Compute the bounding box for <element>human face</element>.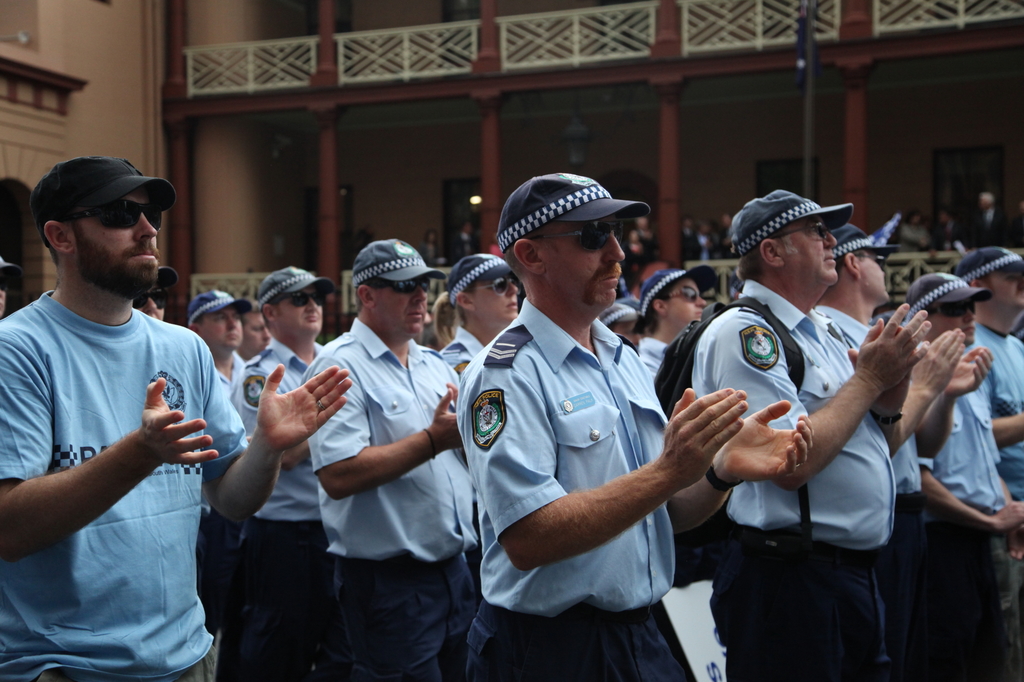
crop(668, 280, 712, 335).
